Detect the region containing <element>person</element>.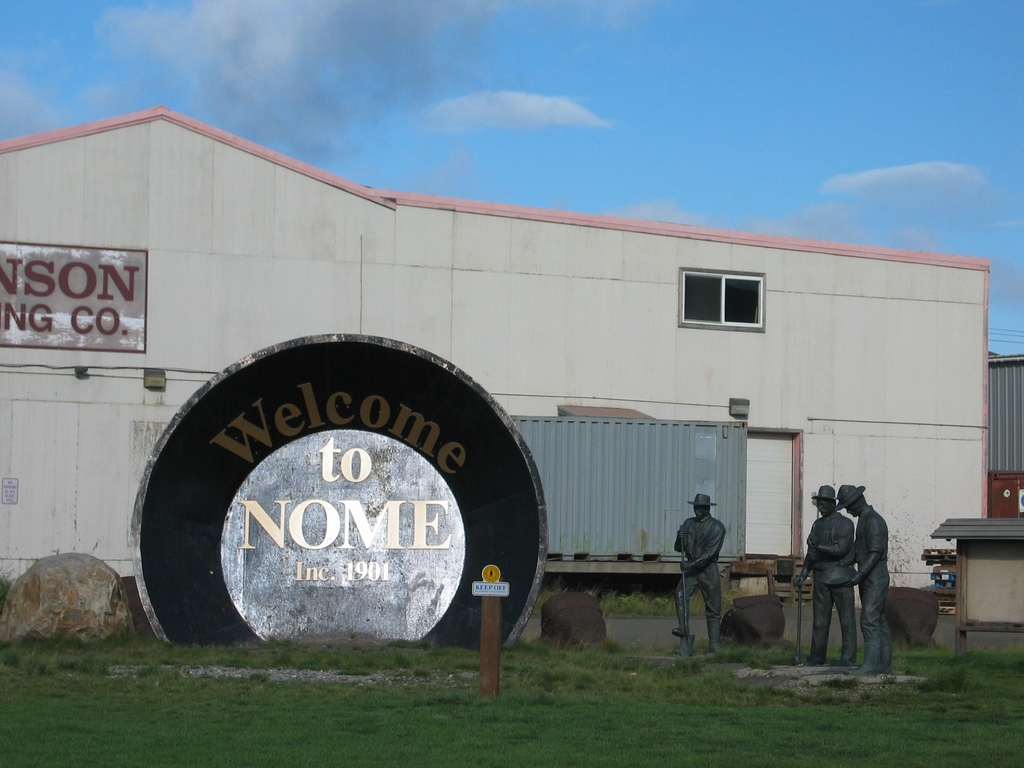
Rect(788, 482, 858, 668).
